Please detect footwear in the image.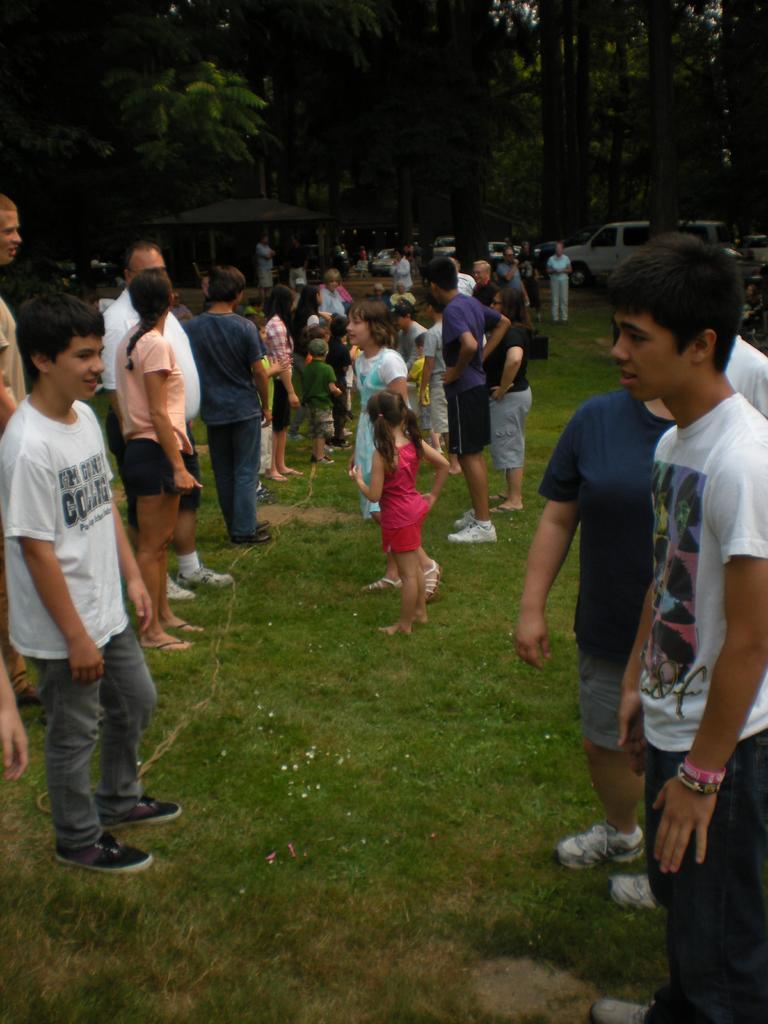
<box>11,665,44,704</box>.
